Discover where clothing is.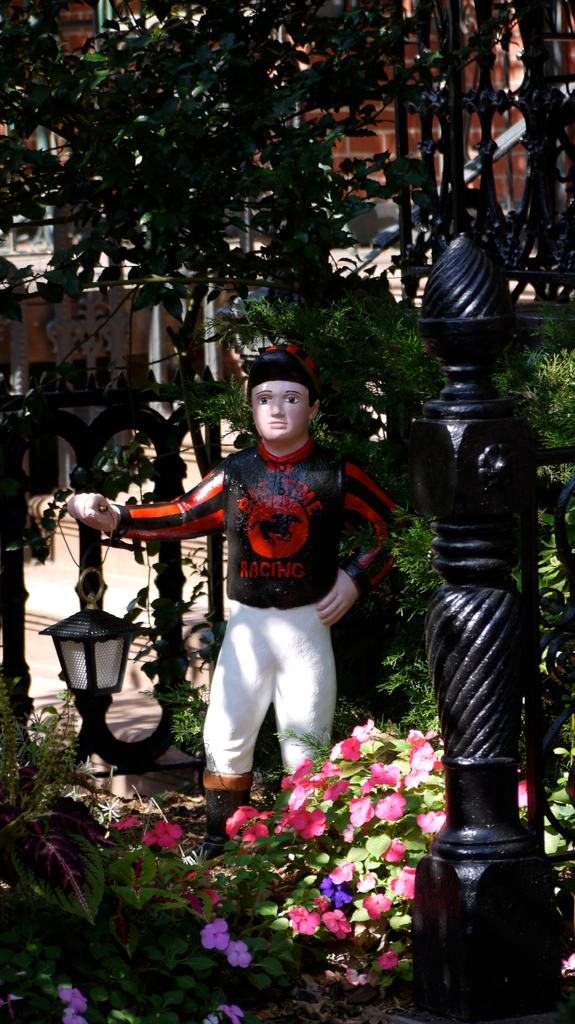
Discovered at bbox=(141, 429, 392, 772).
